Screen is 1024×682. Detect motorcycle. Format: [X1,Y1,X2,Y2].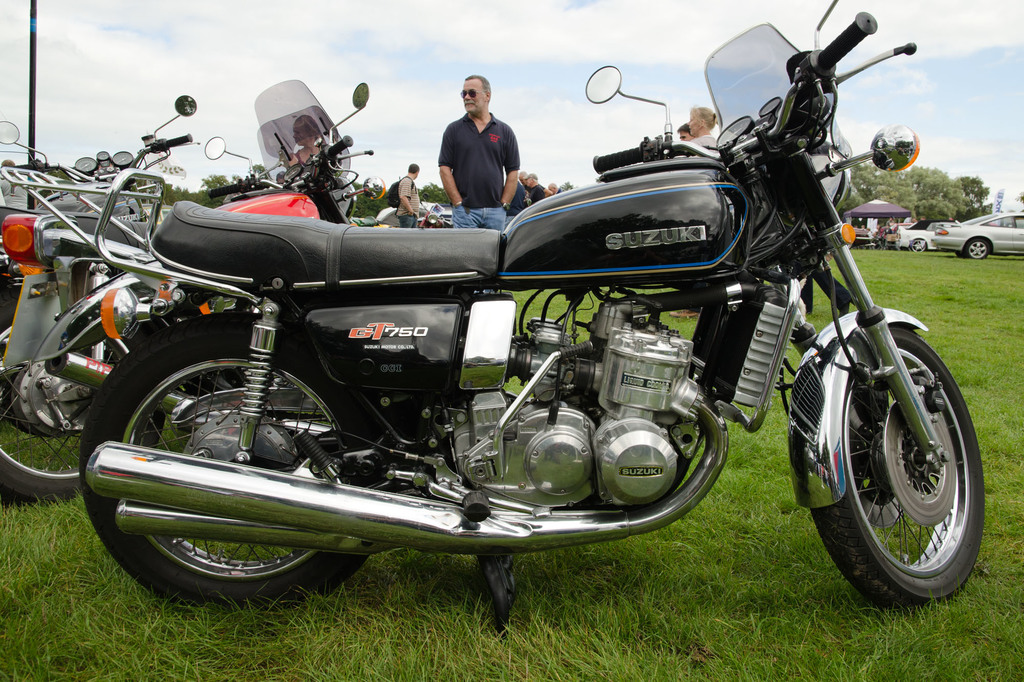
[0,83,371,500].
